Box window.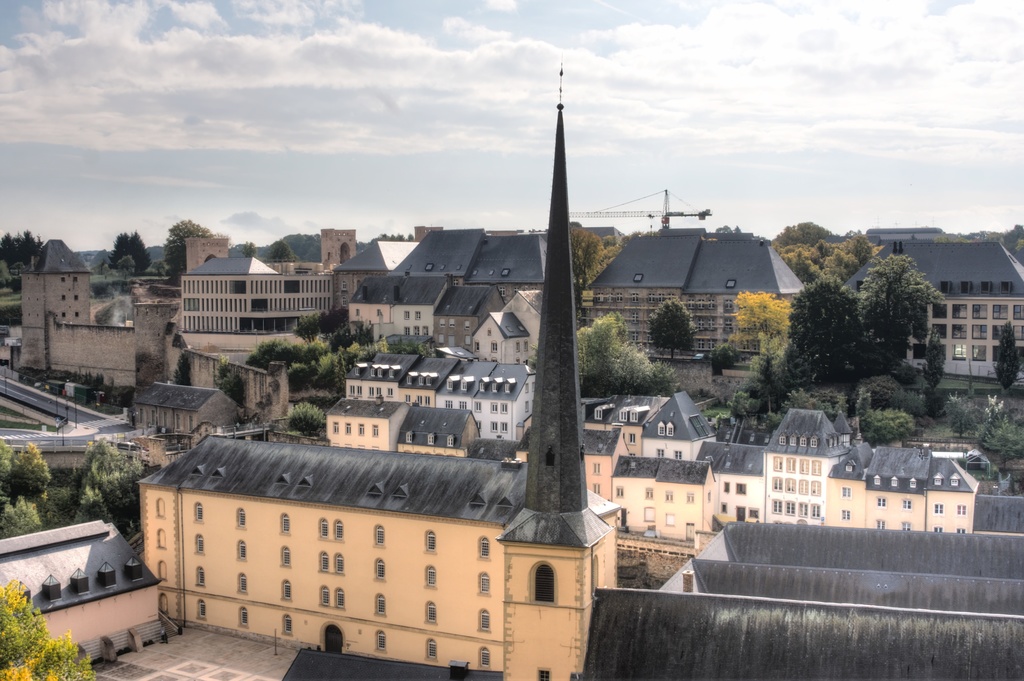
box=[332, 515, 346, 546].
